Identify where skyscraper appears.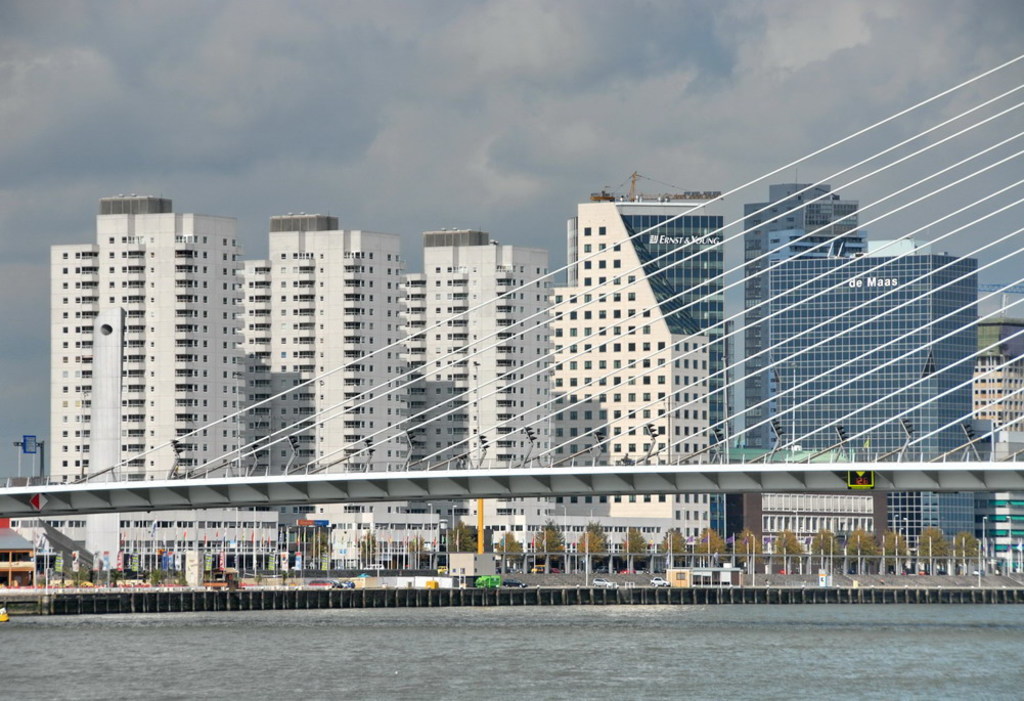
Appears at <box>5,208,307,543</box>.
